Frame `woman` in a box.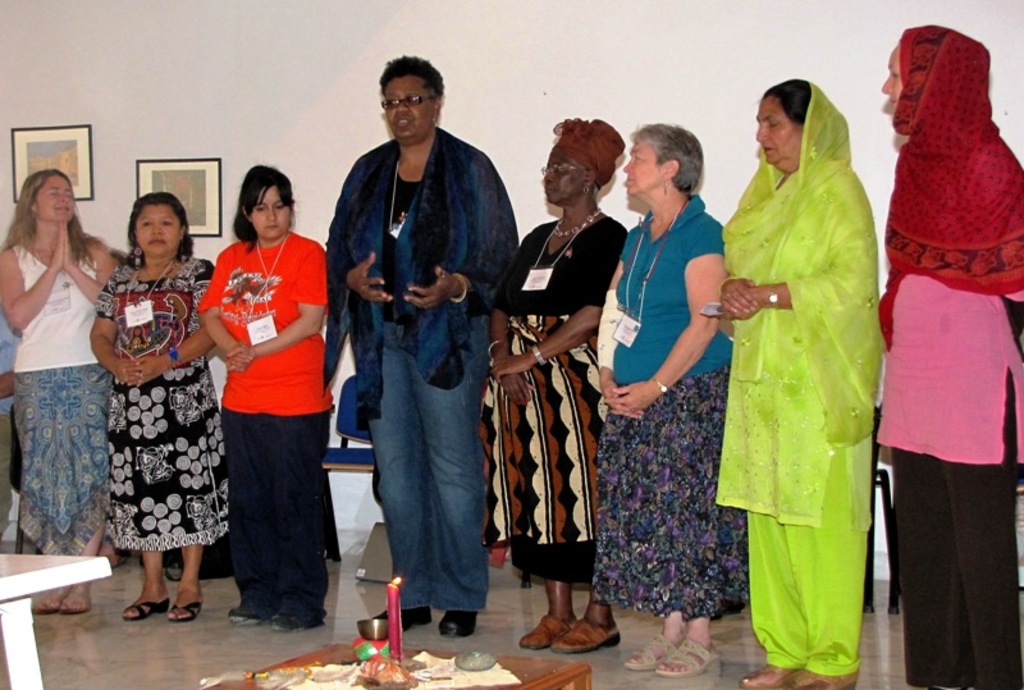
BBox(481, 118, 627, 663).
